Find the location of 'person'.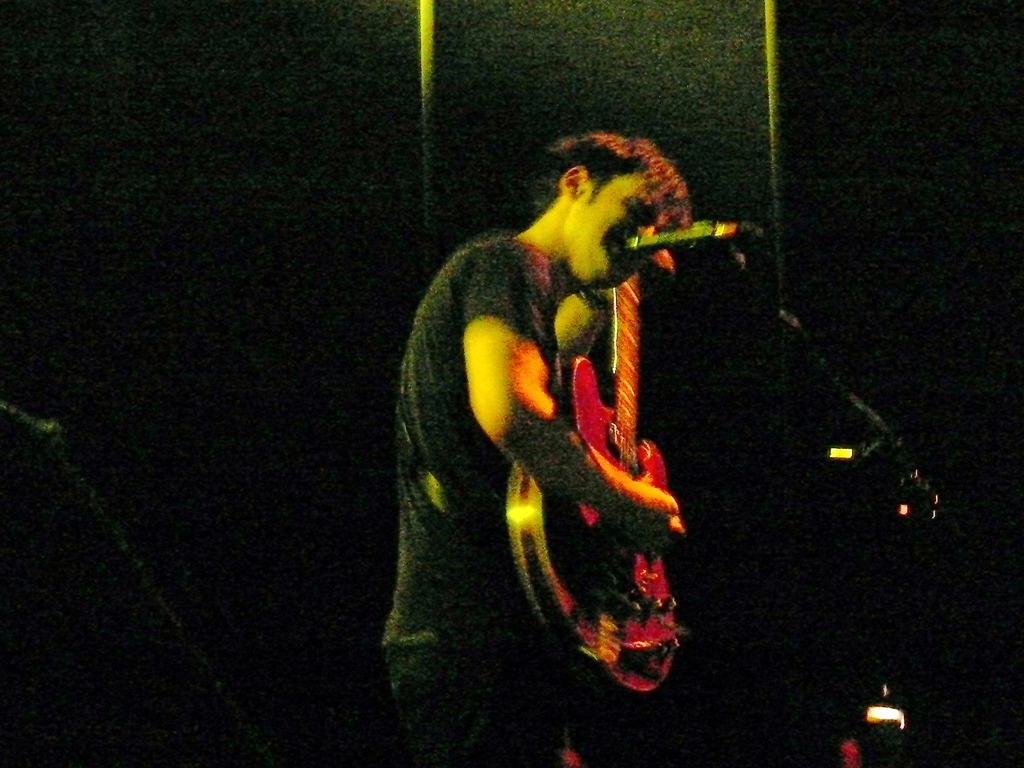
Location: x1=414, y1=123, x2=717, y2=725.
